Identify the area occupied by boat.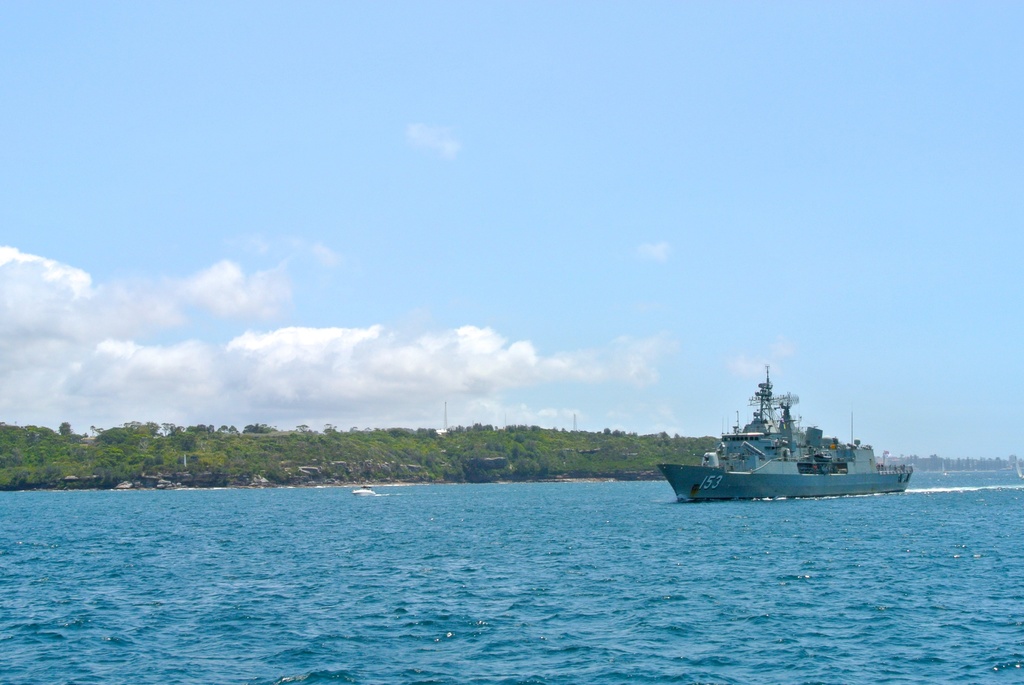
Area: rect(665, 371, 912, 500).
